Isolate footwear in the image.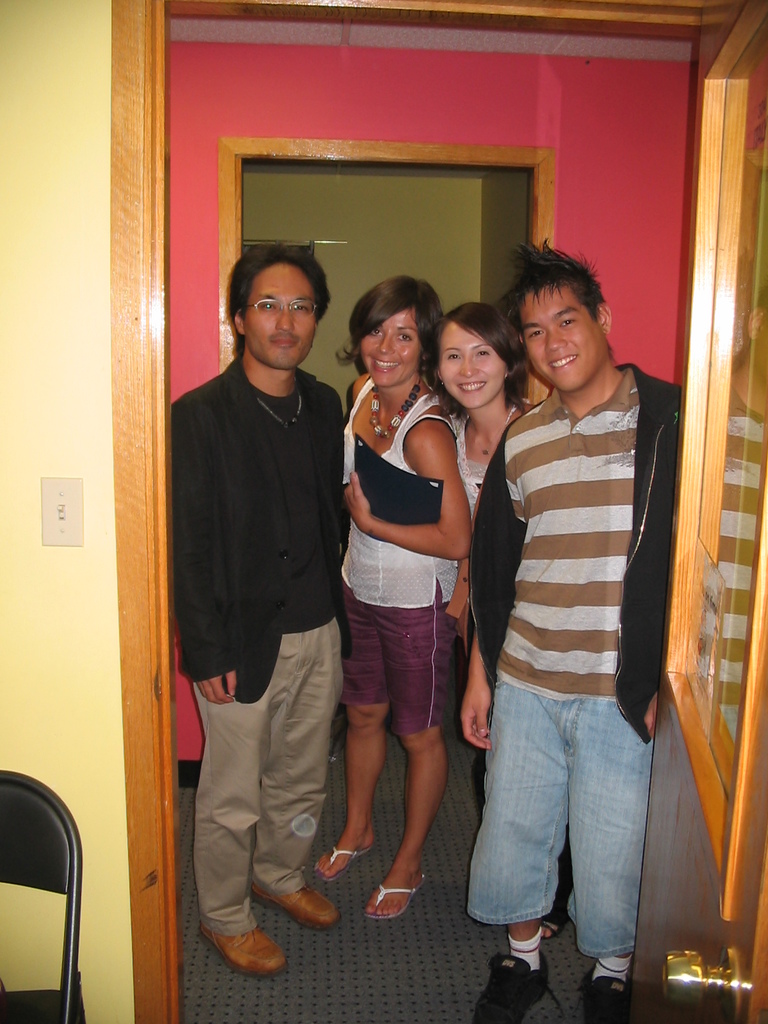
Isolated region: {"left": 200, "top": 917, "right": 287, "bottom": 979}.
